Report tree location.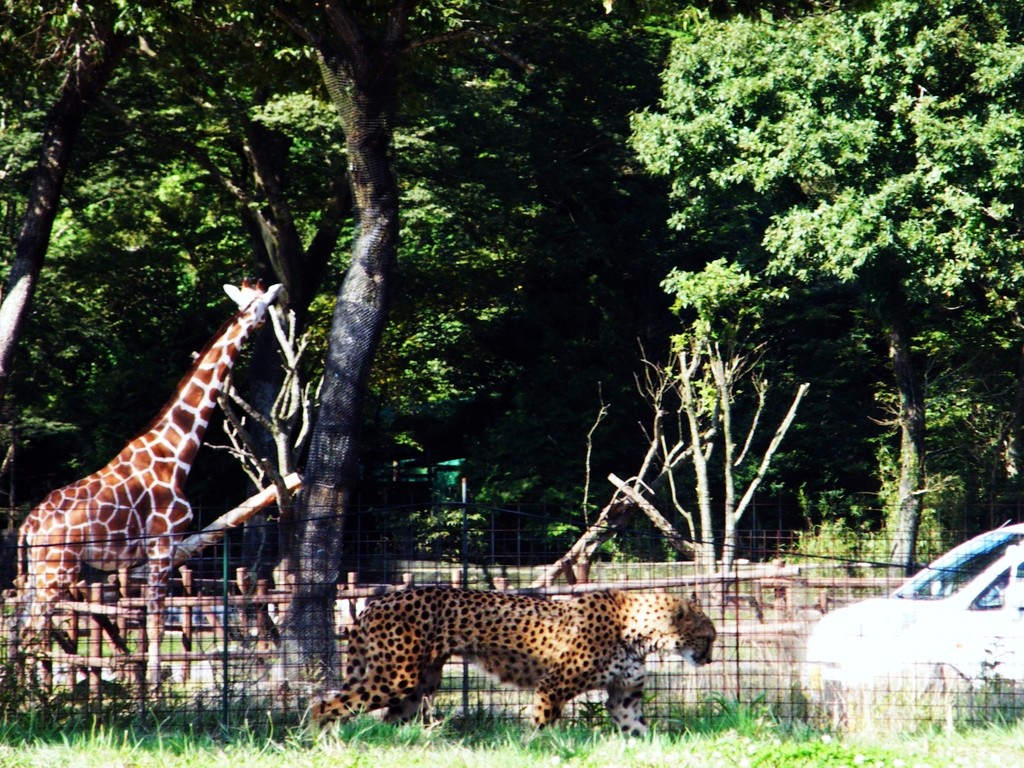
Report: select_region(0, 0, 611, 715).
